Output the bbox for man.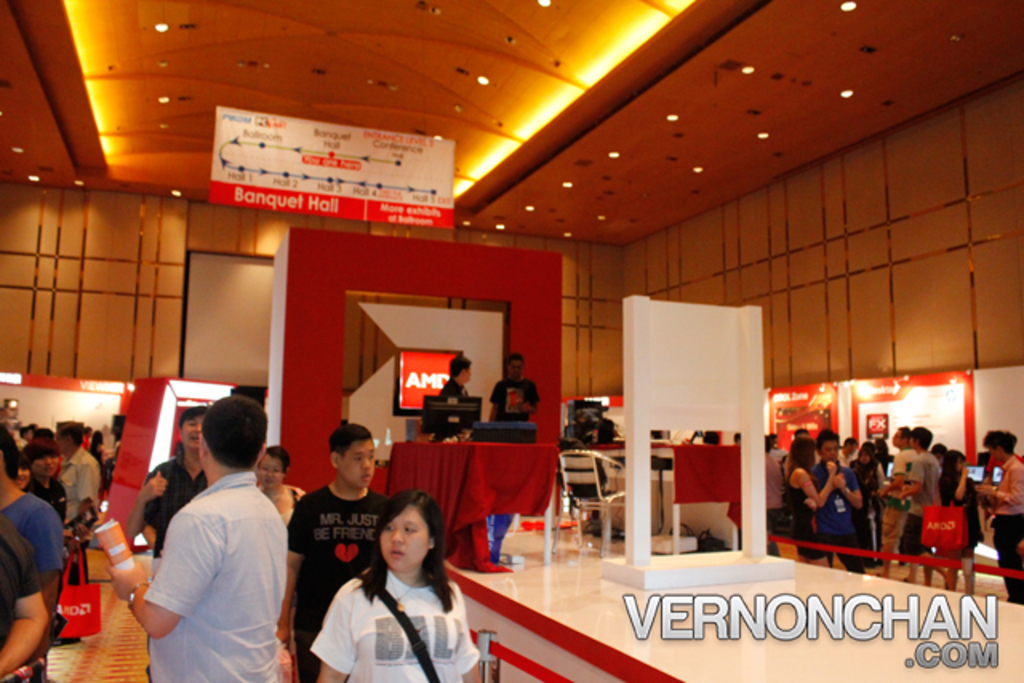
(978, 427, 1022, 595).
